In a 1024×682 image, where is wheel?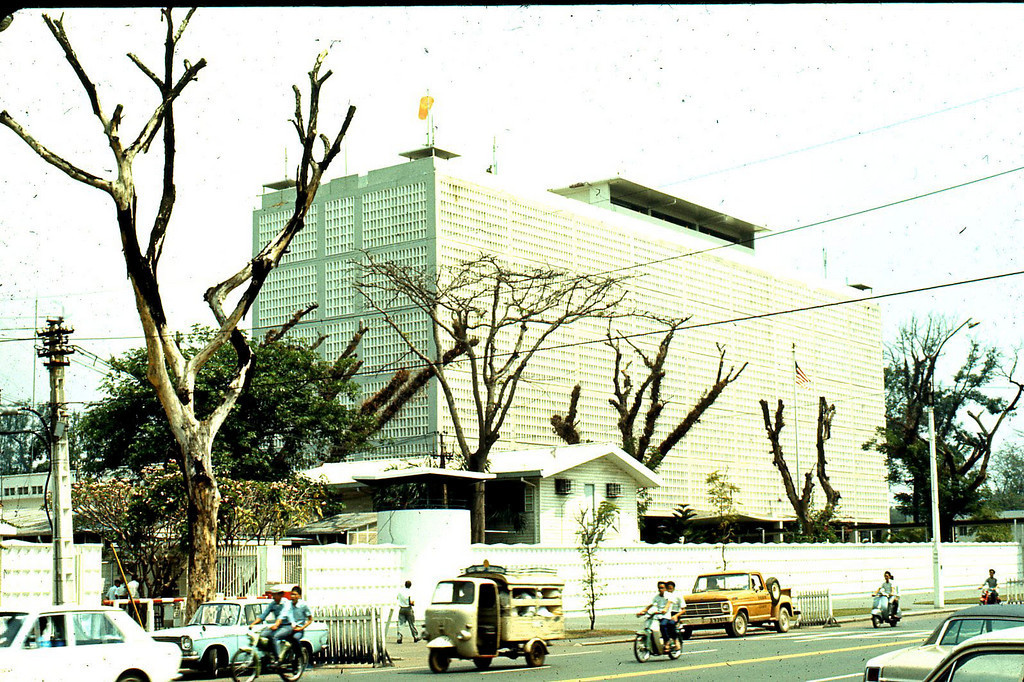
[left=890, top=618, right=899, bottom=628].
